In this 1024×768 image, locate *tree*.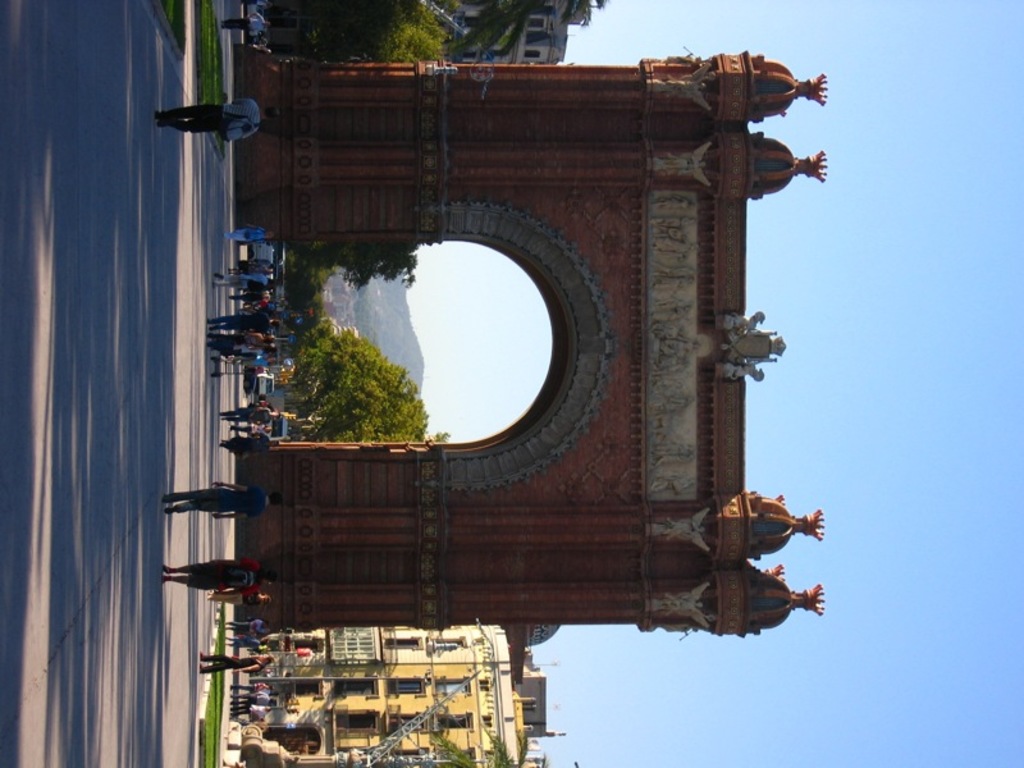
Bounding box: rect(268, 285, 475, 457).
